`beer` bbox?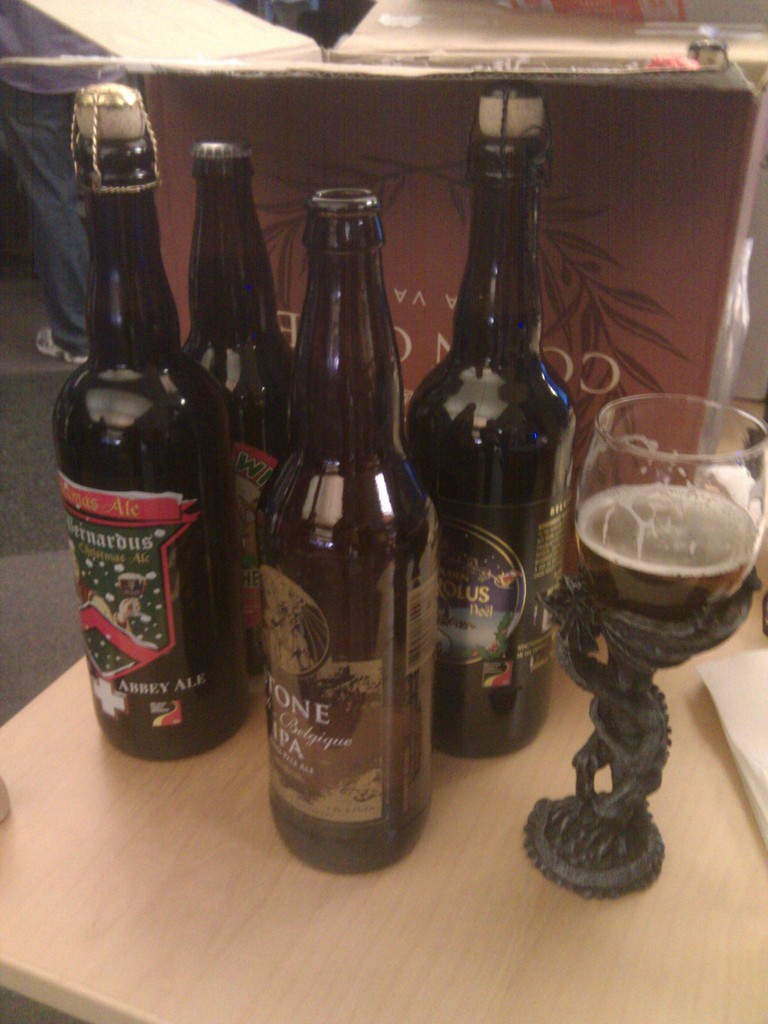
box(579, 496, 744, 613)
